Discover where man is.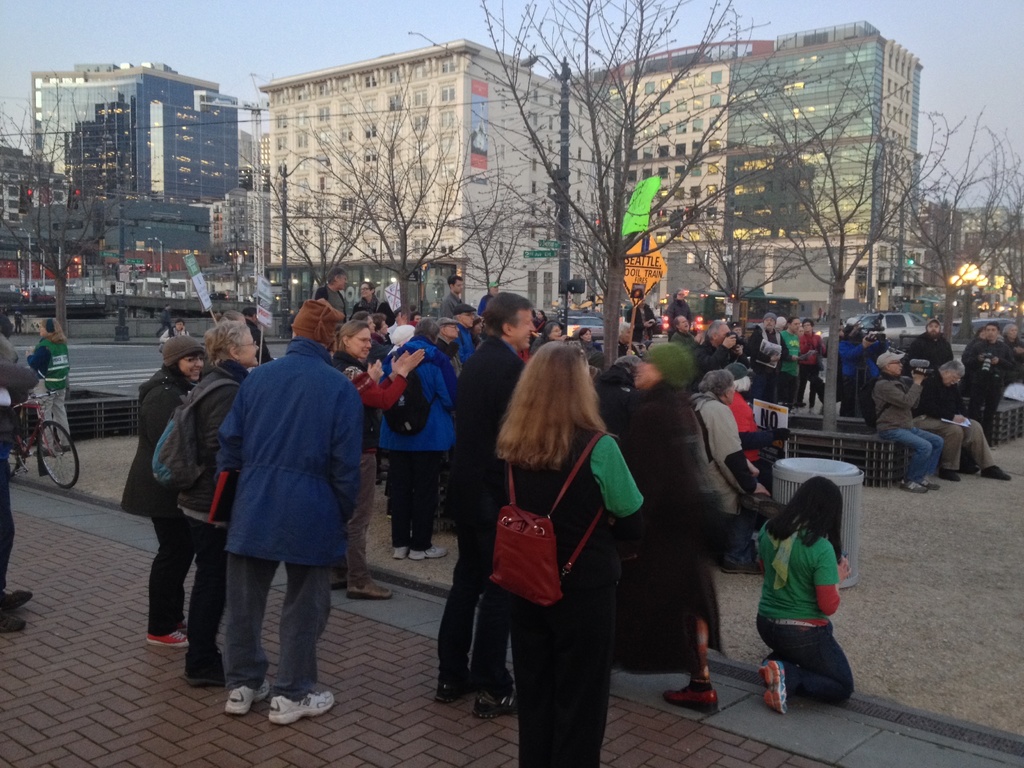
Discovered at box(902, 311, 954, 381).
